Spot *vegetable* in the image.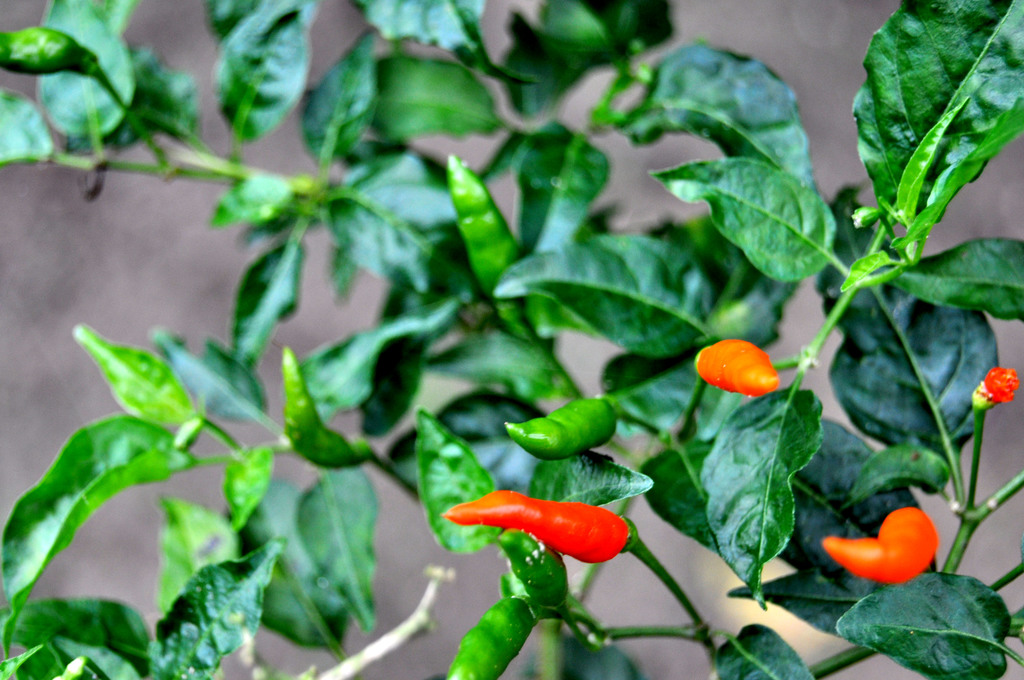
*vegetable* found at [x1=500, y1=396, x2=617, y2=464].
